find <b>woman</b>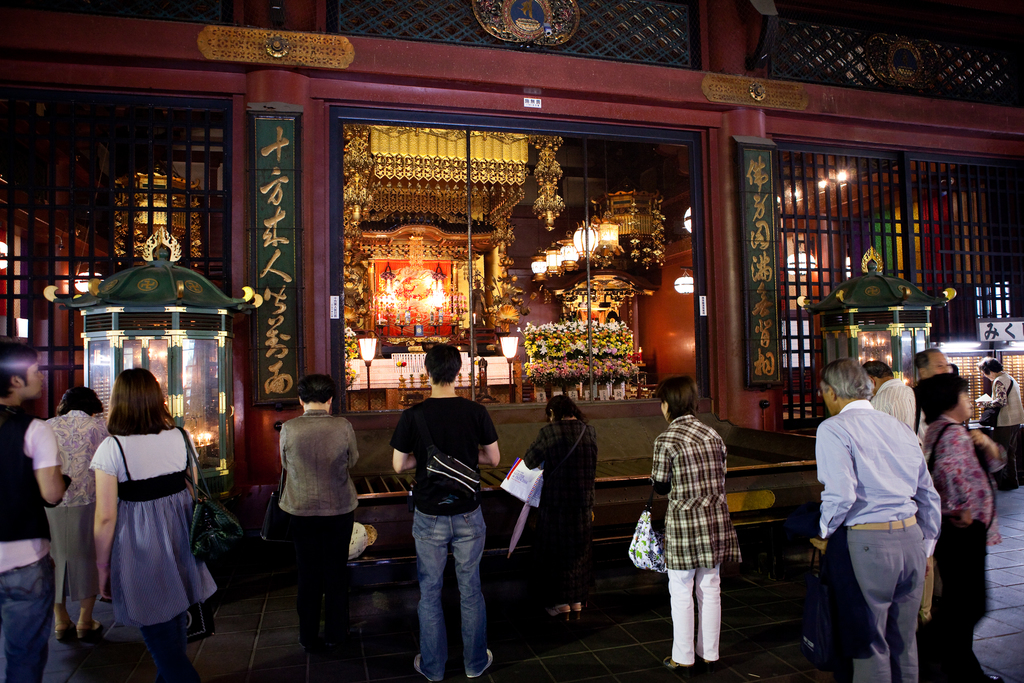
(278, 372, 362, 650)
